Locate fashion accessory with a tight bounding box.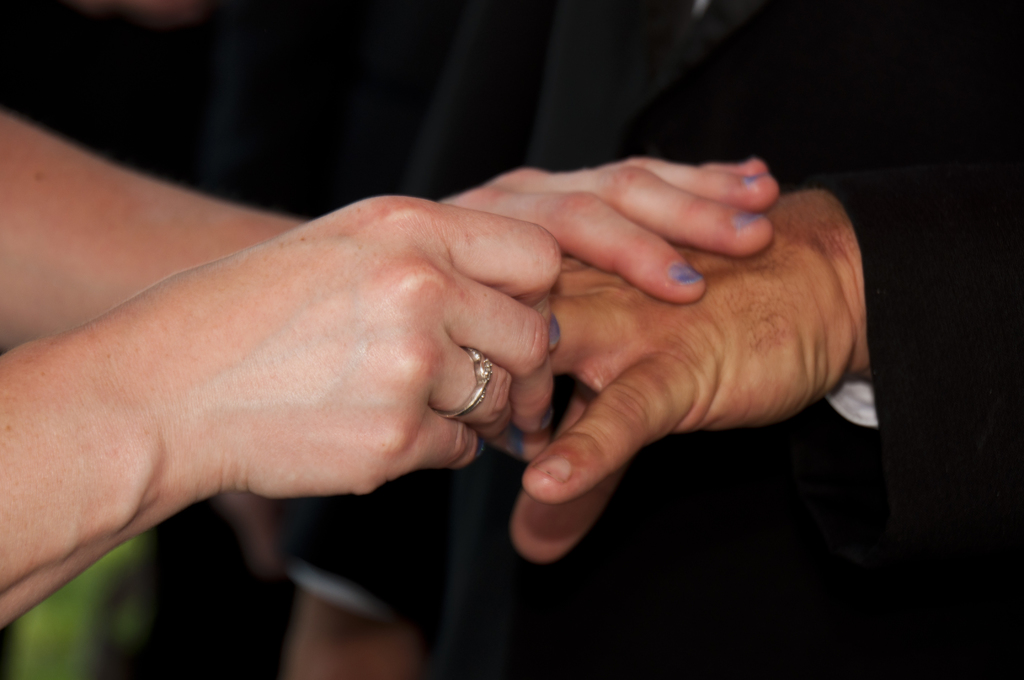
rect(436, 345, 497, 424).
